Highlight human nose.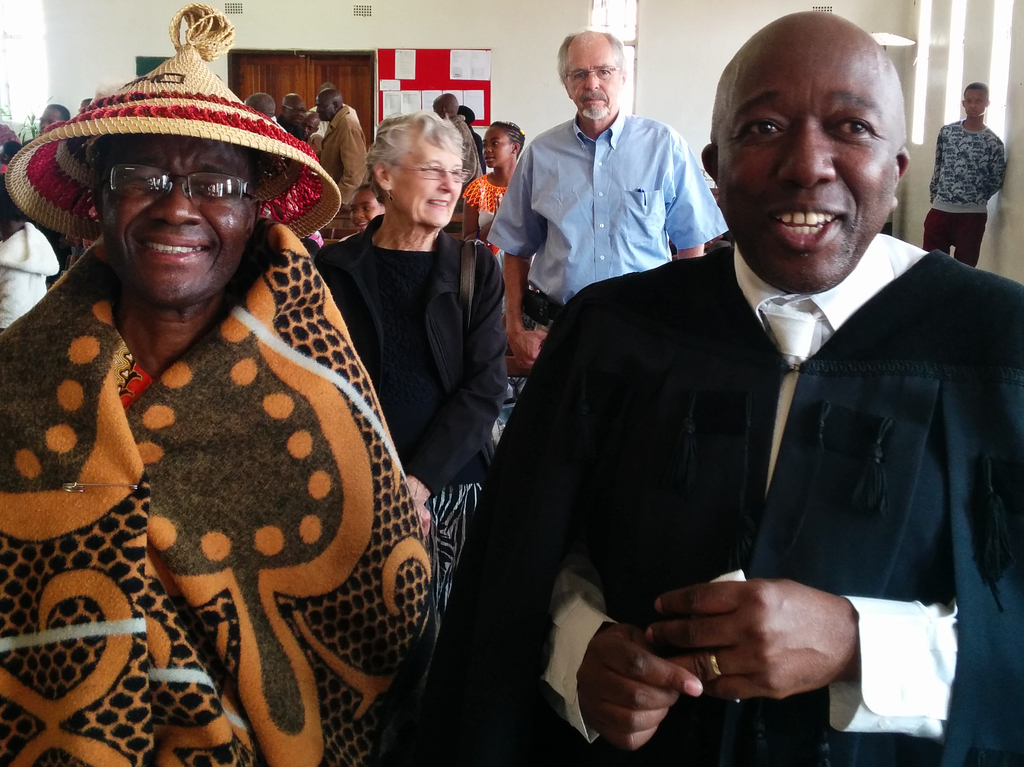
Highlighted region: left=296, top=108, right=301, bottom=119.
